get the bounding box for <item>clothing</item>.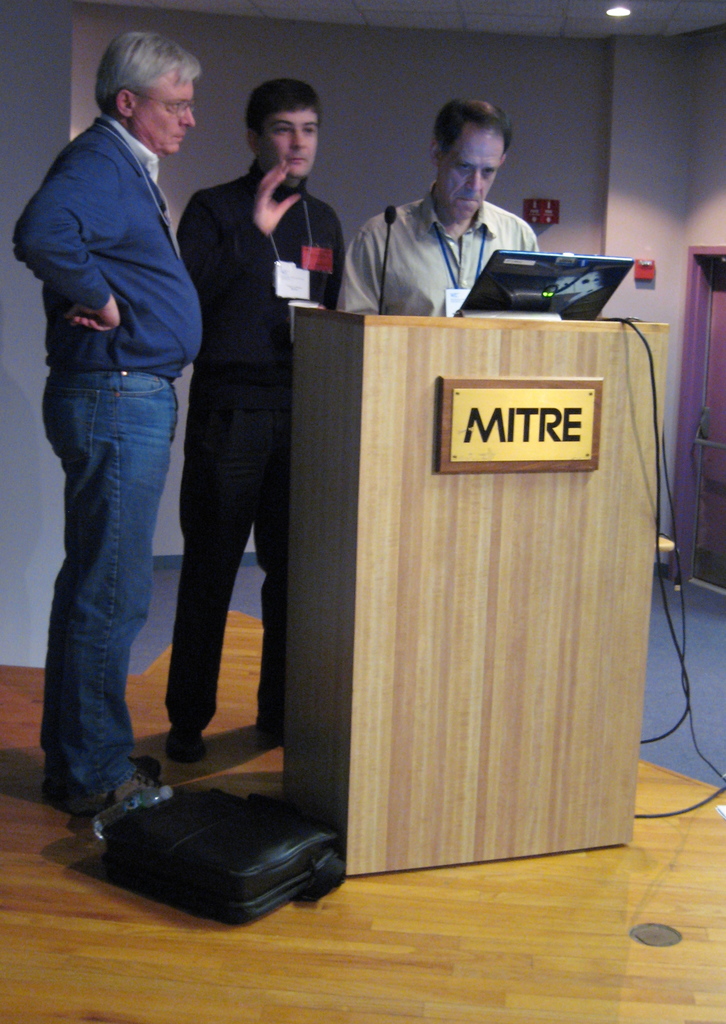
BBox(323, 151, 577, 305).
